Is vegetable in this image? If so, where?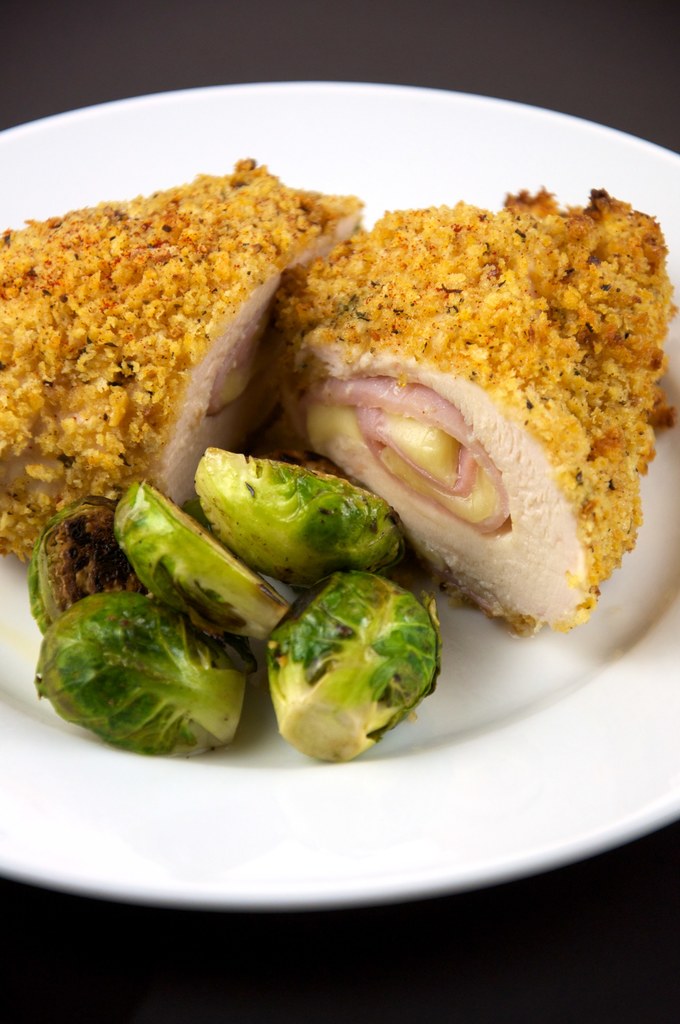
Yes, at region(196, 452, 413, 582).
